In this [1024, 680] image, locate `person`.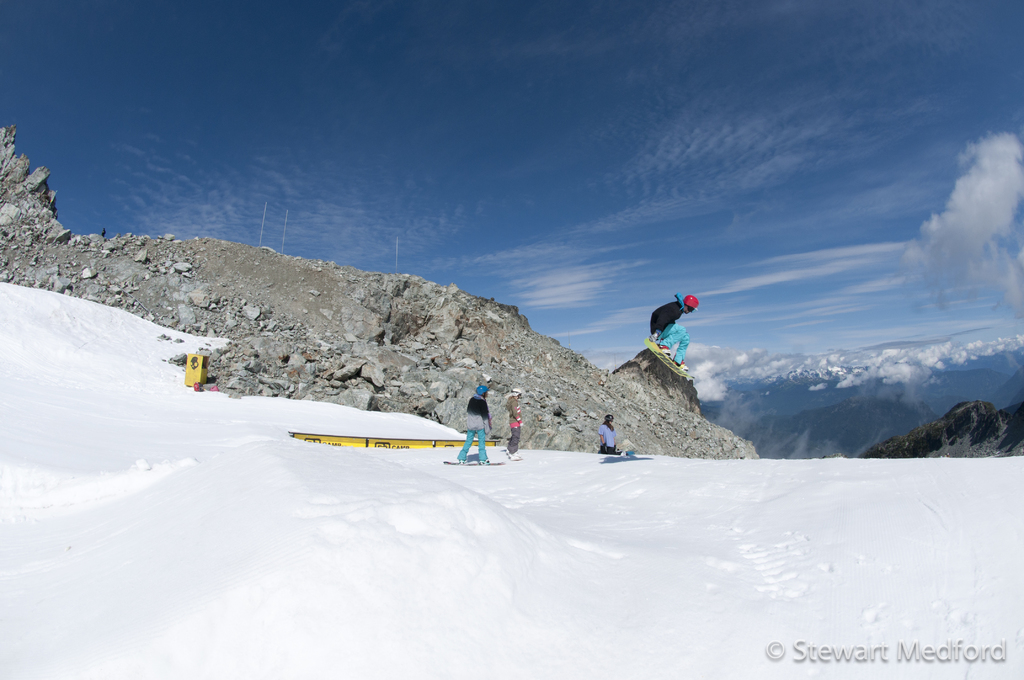
Bounding box: [x1=507, y1=391, x2=527, y2=460].
